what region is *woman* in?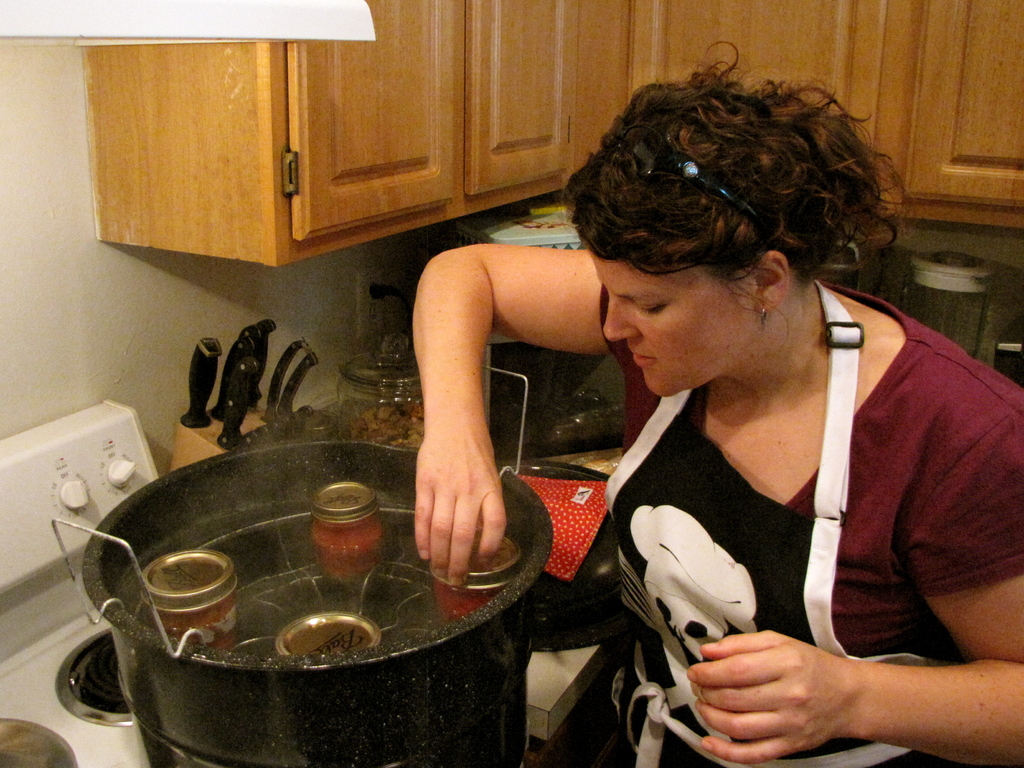
(414, 68, 1023, 767).
